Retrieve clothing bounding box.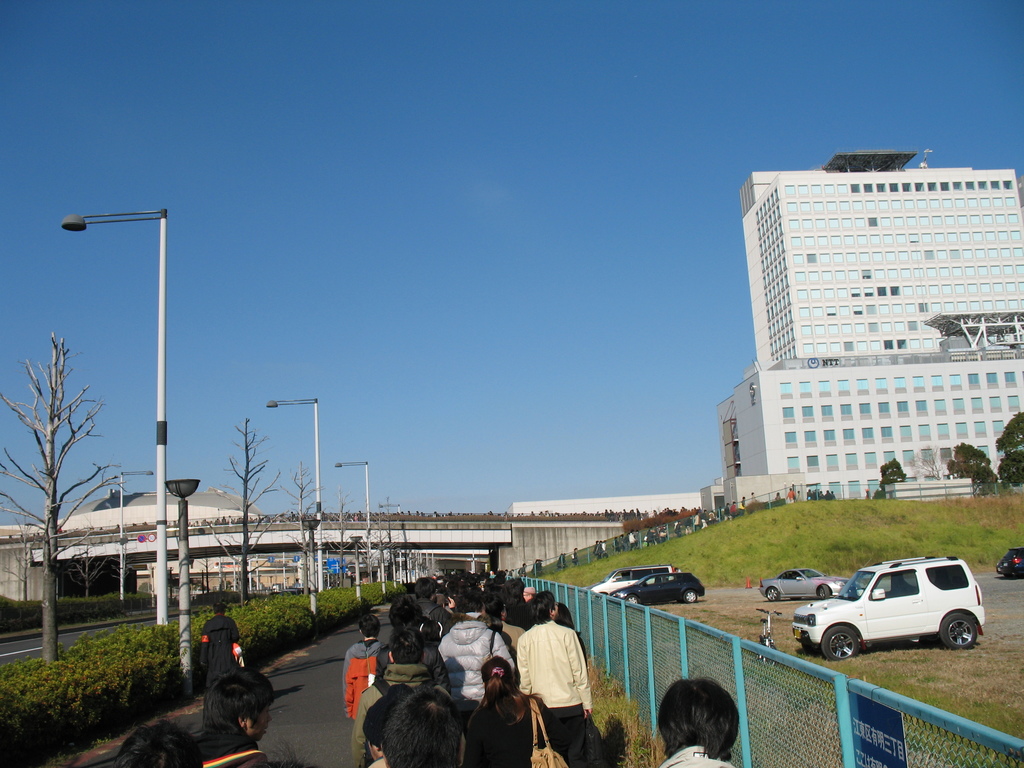
Bounding box: left=490, top=618, right=529, bottom=659.
